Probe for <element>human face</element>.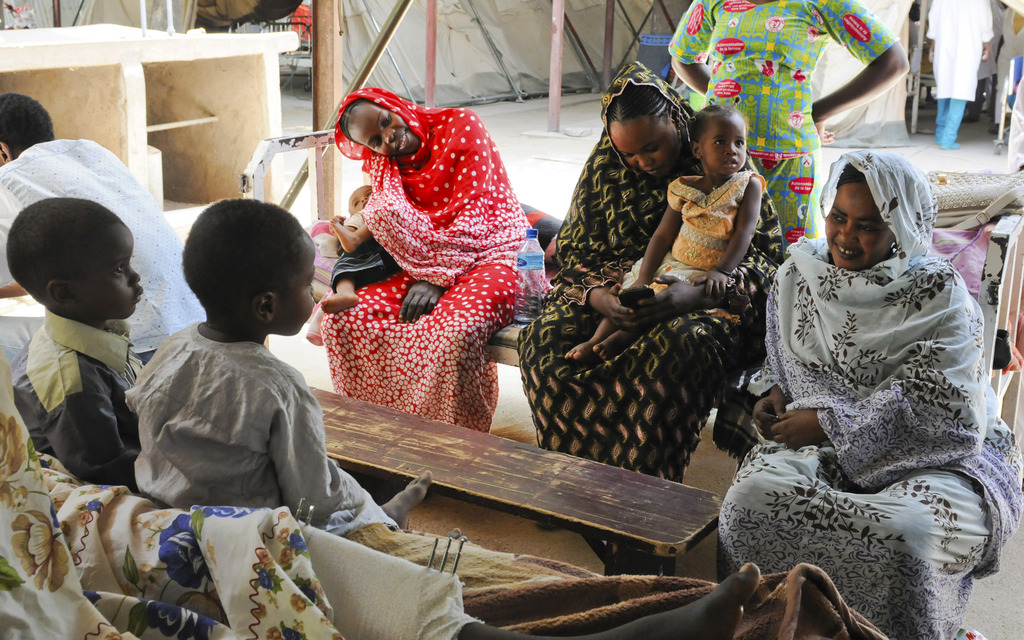
Probe result: [77, 216, 144, 319].
